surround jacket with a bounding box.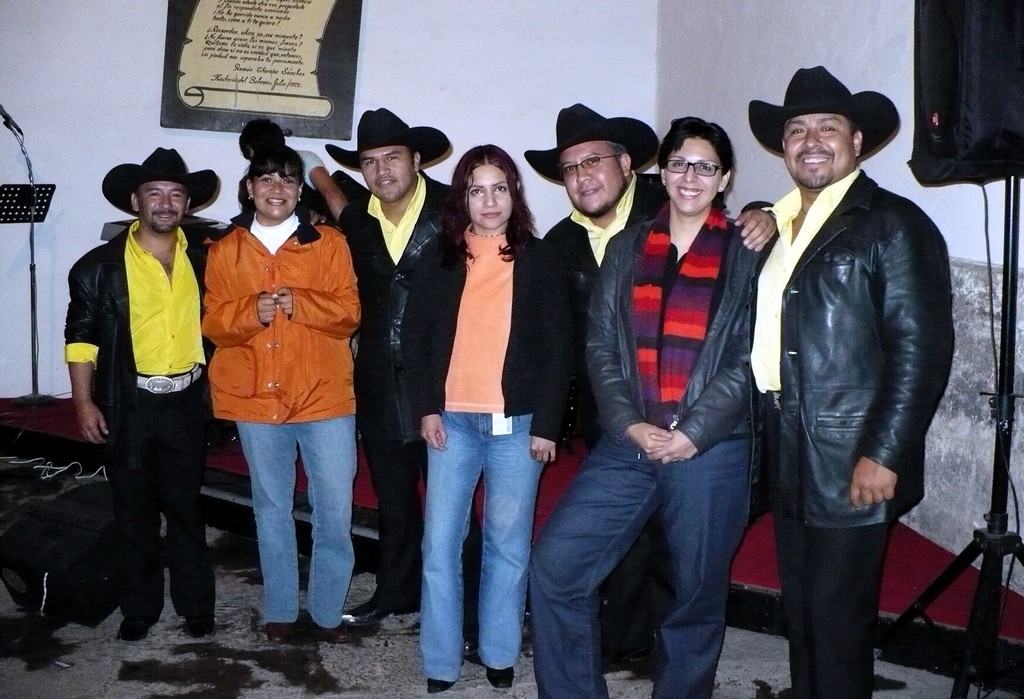
193/168/362/421.
